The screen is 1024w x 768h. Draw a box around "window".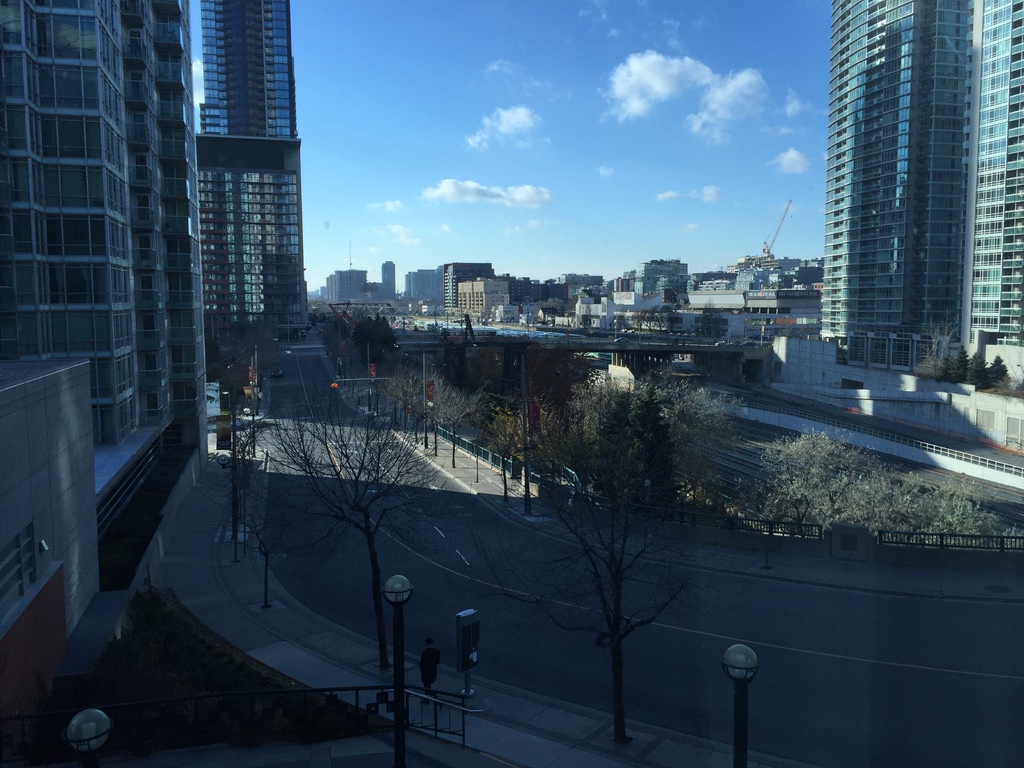
left=0, top=308, right=137, bottom=353.
